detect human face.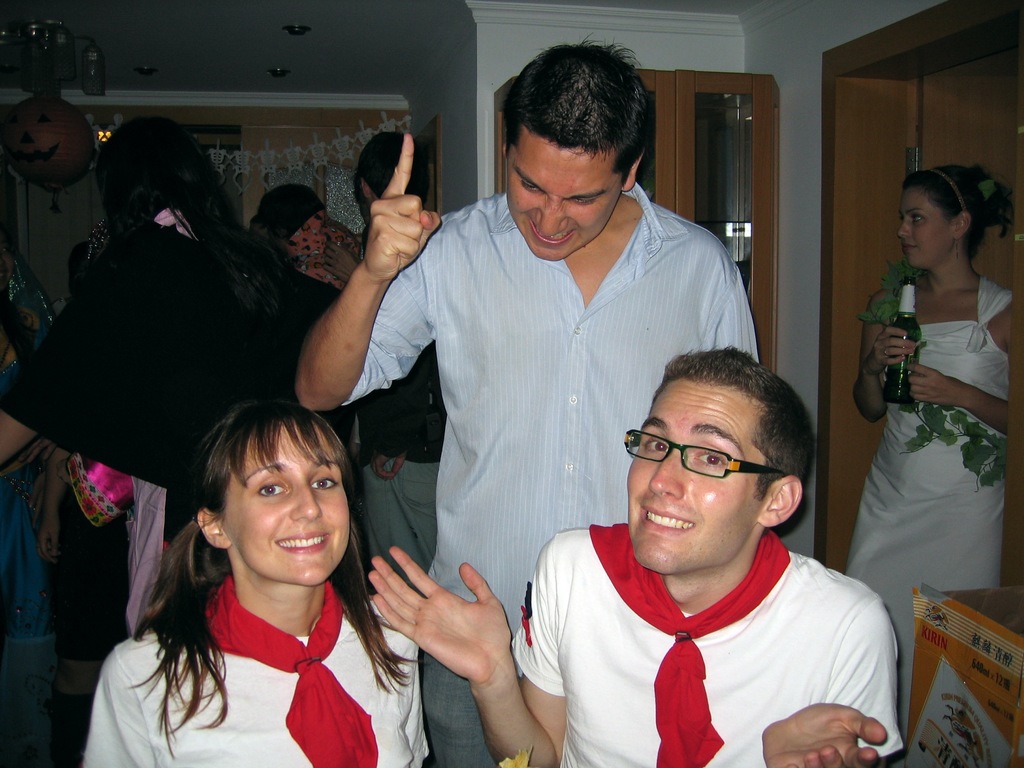
Detected at crop(629, 374, 755, 568).
